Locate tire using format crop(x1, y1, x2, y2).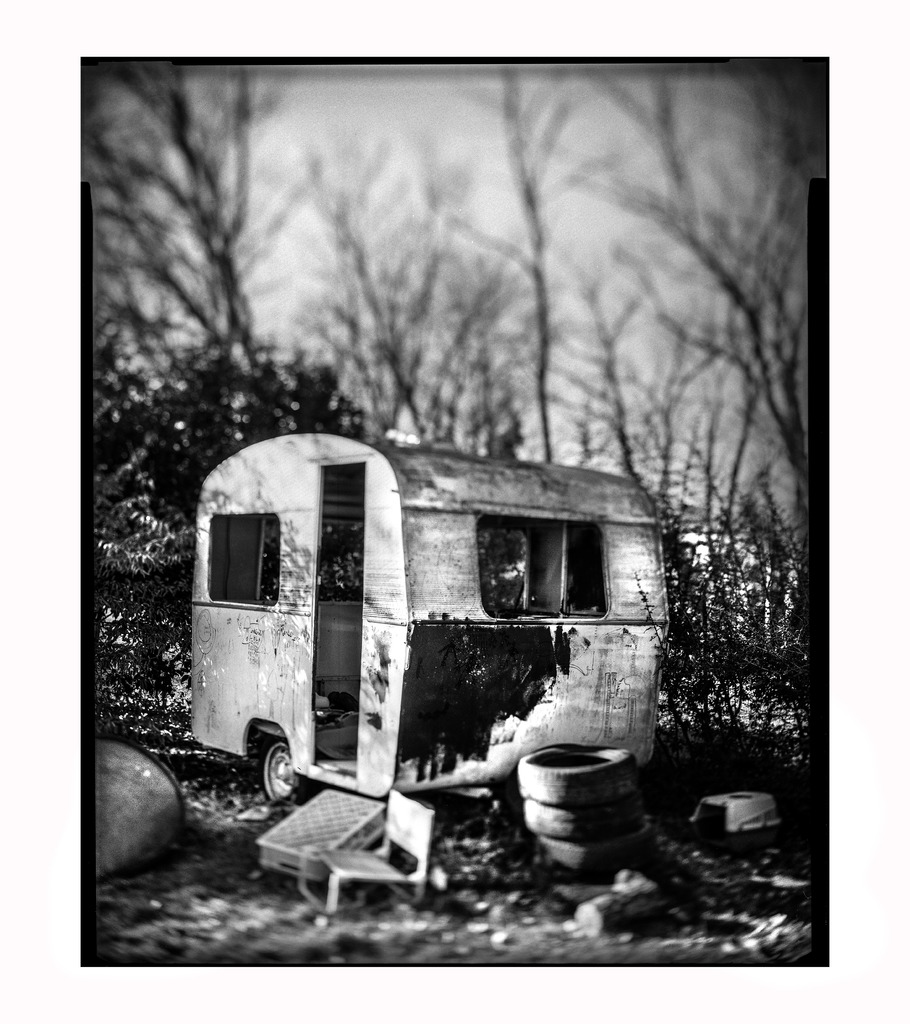
crop(256, 740, 314, 803).
